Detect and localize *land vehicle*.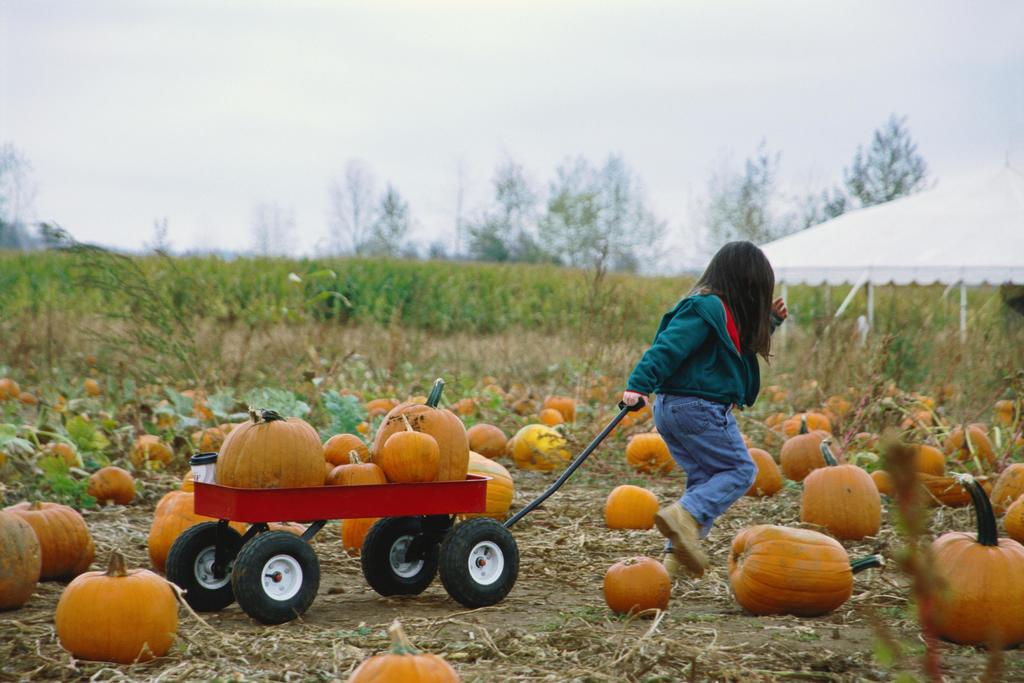
Localized at locate(180, 377, 534, 619).
